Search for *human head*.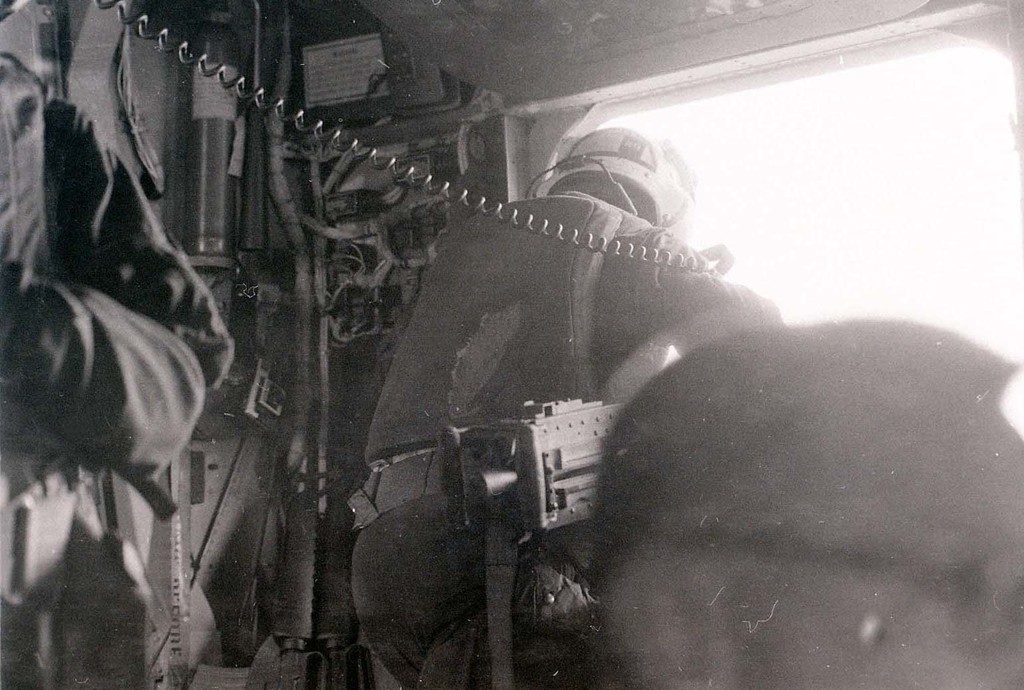
Found at bbox(598, 313, 1023, 689).
